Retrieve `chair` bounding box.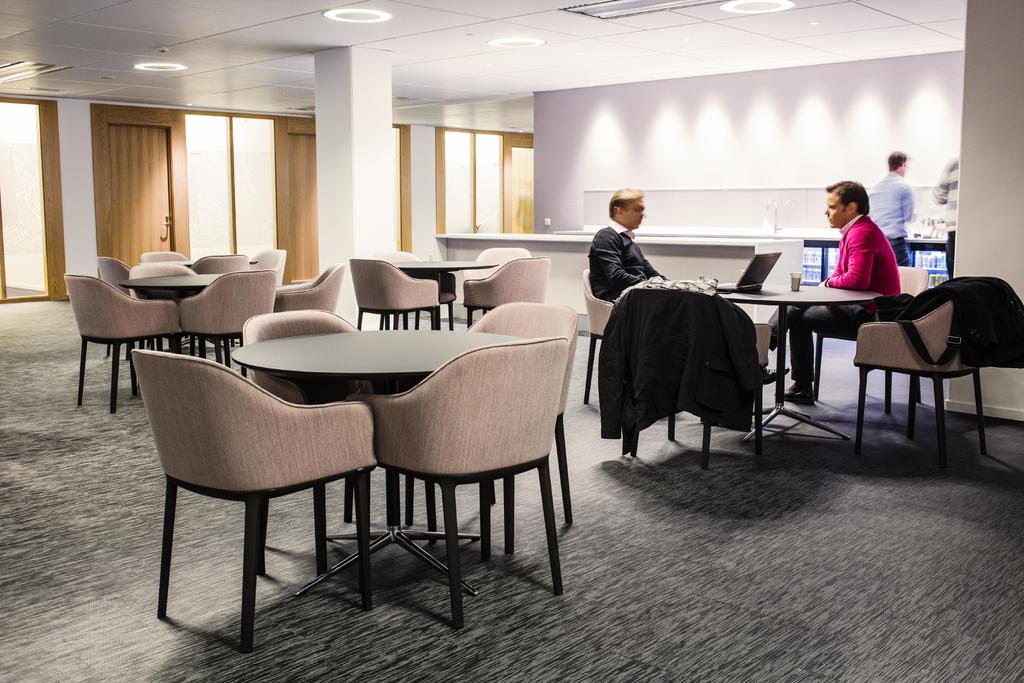
Bounding box: [left=144, top=254, right=190, bottom=280].
